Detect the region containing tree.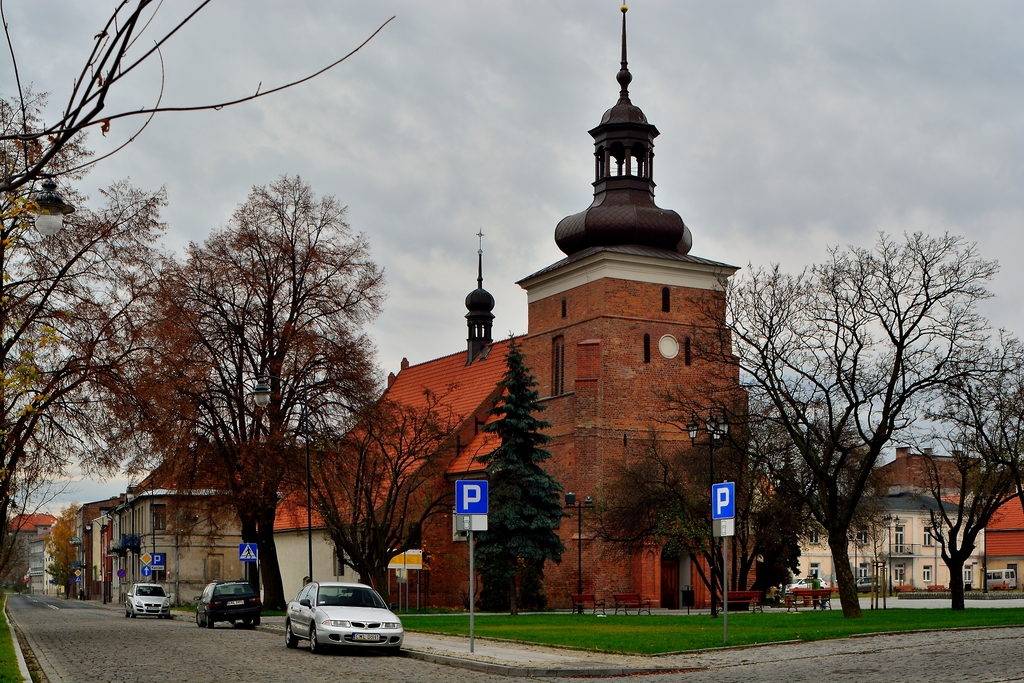
44/491/82/611.
